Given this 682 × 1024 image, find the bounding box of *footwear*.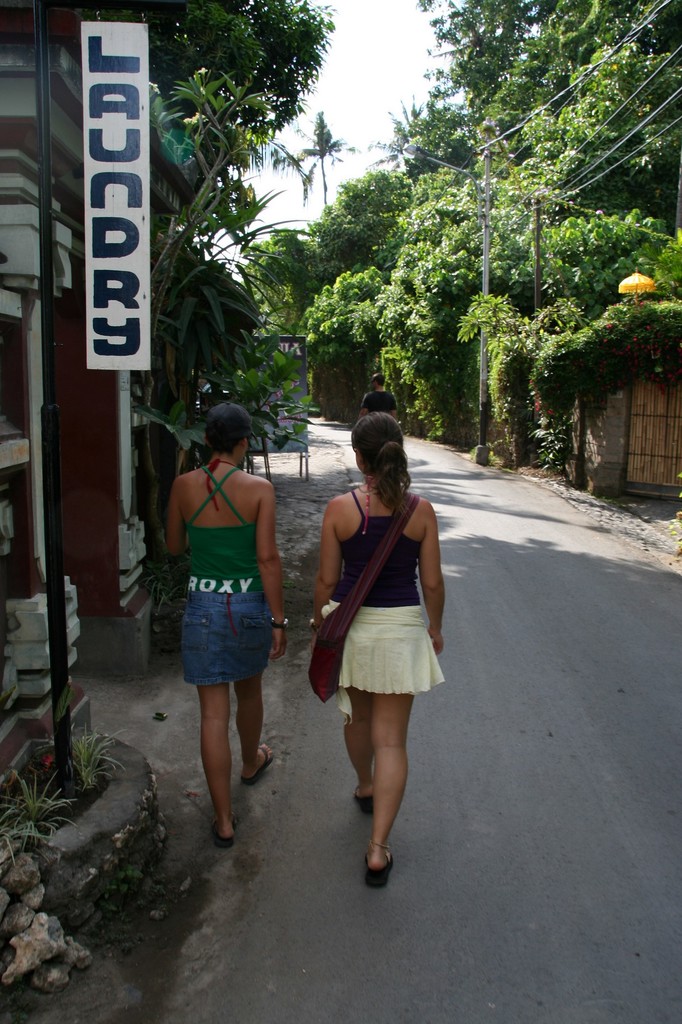
(x1=213, y1=813, x2=238, y2=851).
